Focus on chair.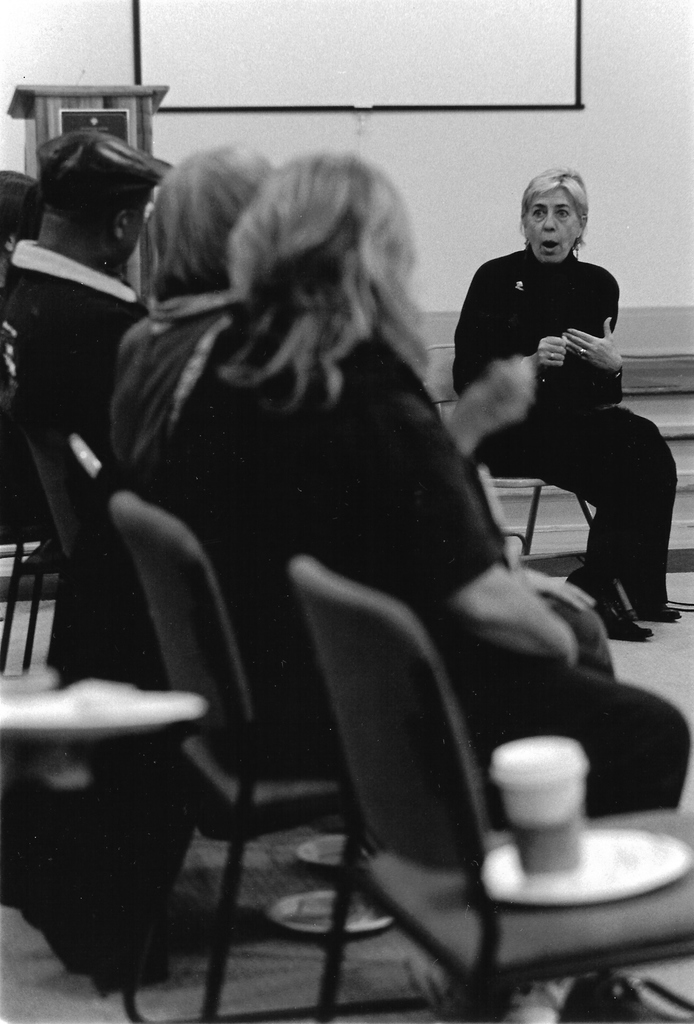
Focused at detection(4, 416, 188, 968).
